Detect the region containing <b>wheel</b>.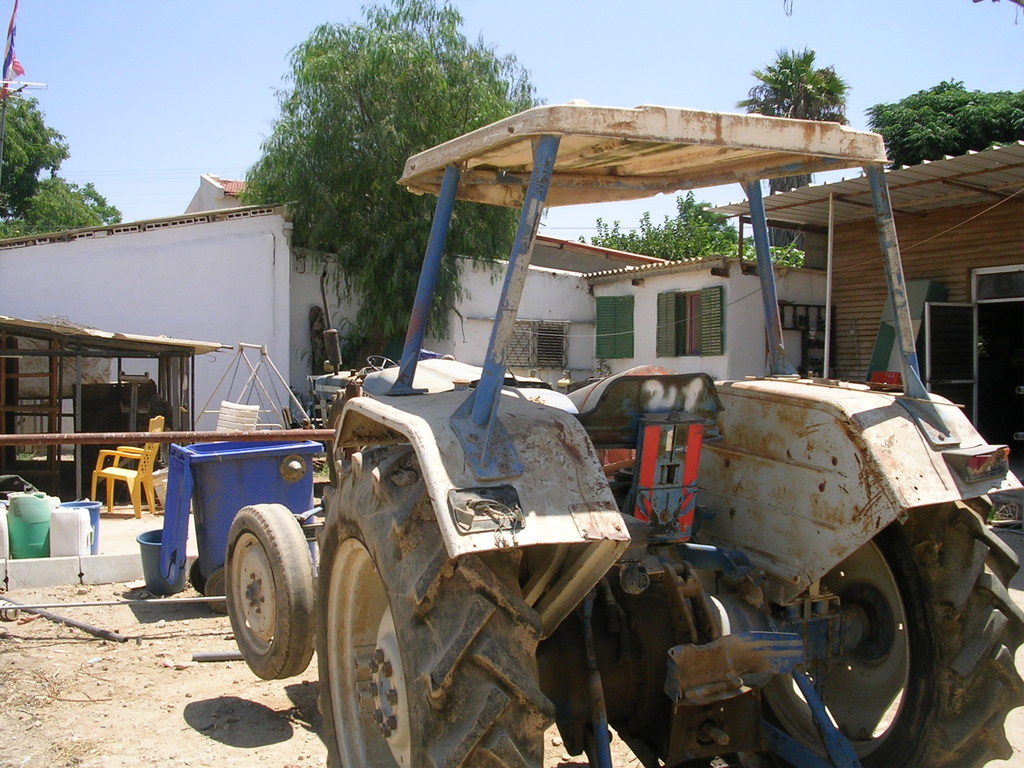
crop(204, 504, 307, 691).
